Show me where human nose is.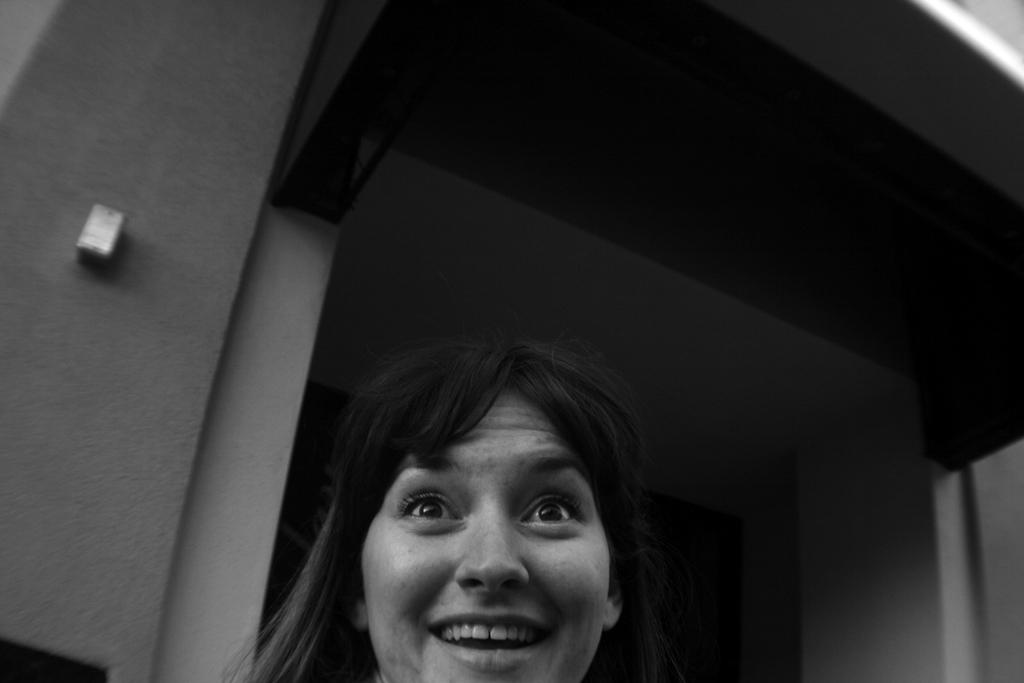
human nose is at 457/494/528/589.
